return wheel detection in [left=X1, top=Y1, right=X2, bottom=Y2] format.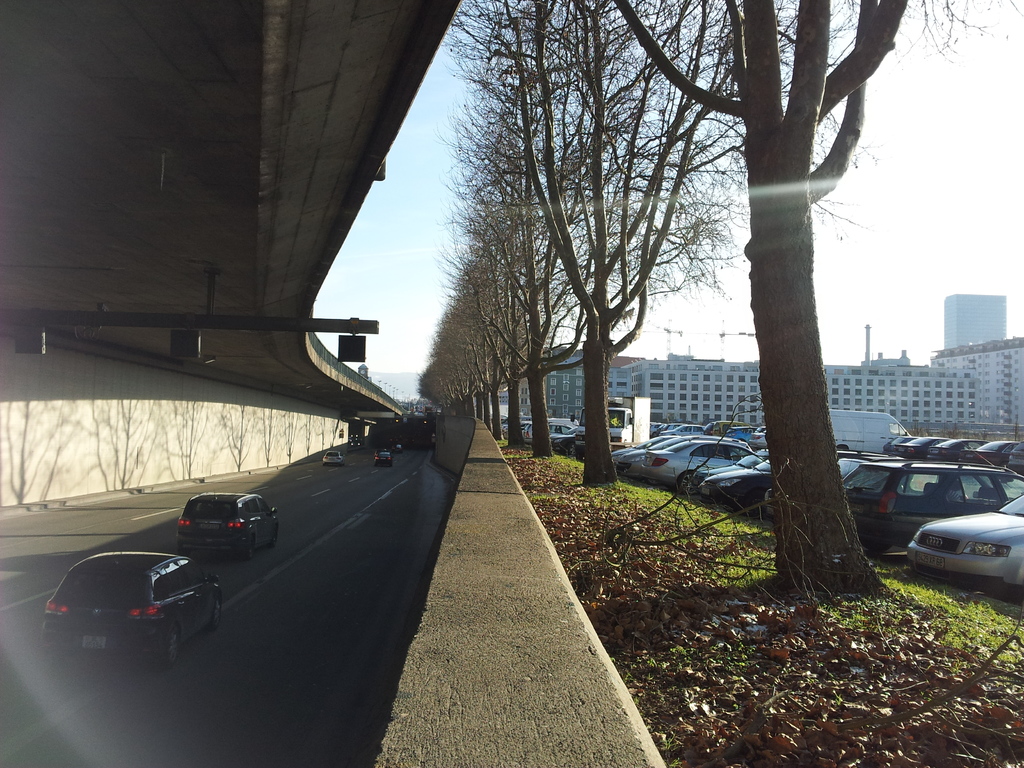
[left=159, top=620, right=182, bottom=662].
